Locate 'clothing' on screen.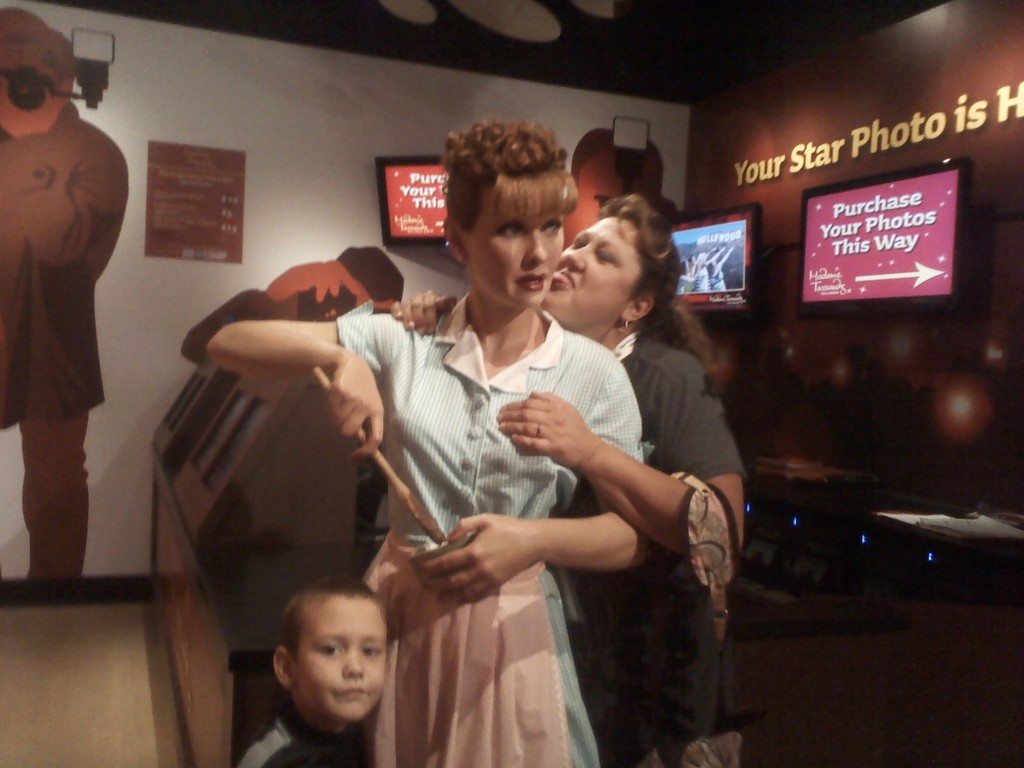
On screen at box(0, 93, 134, 581).
